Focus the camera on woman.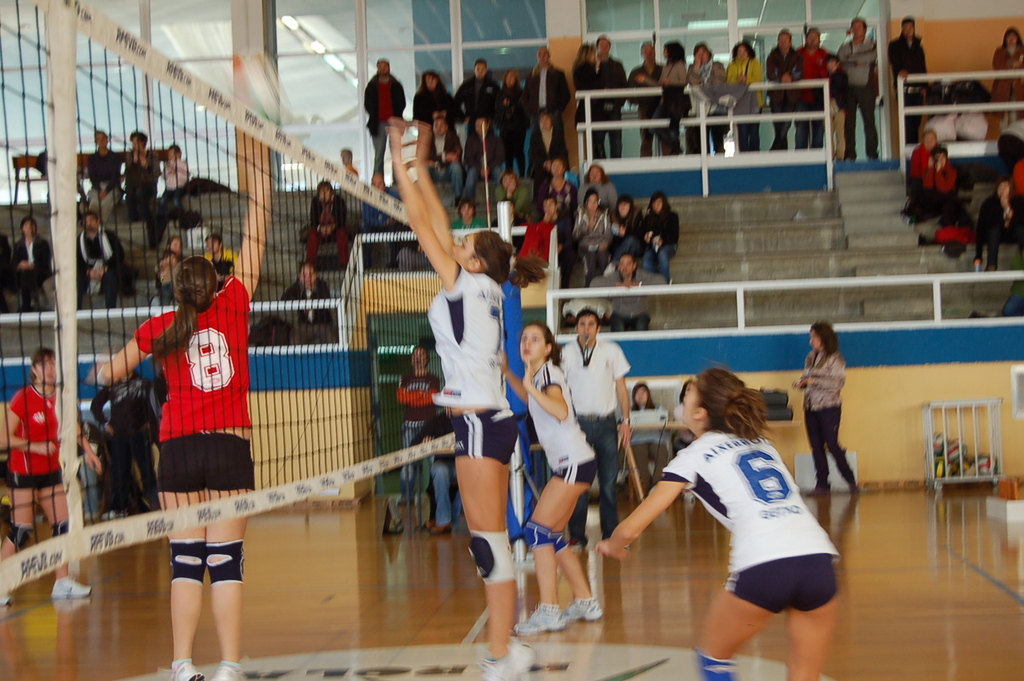
Focus region: [492,325,606,633].
